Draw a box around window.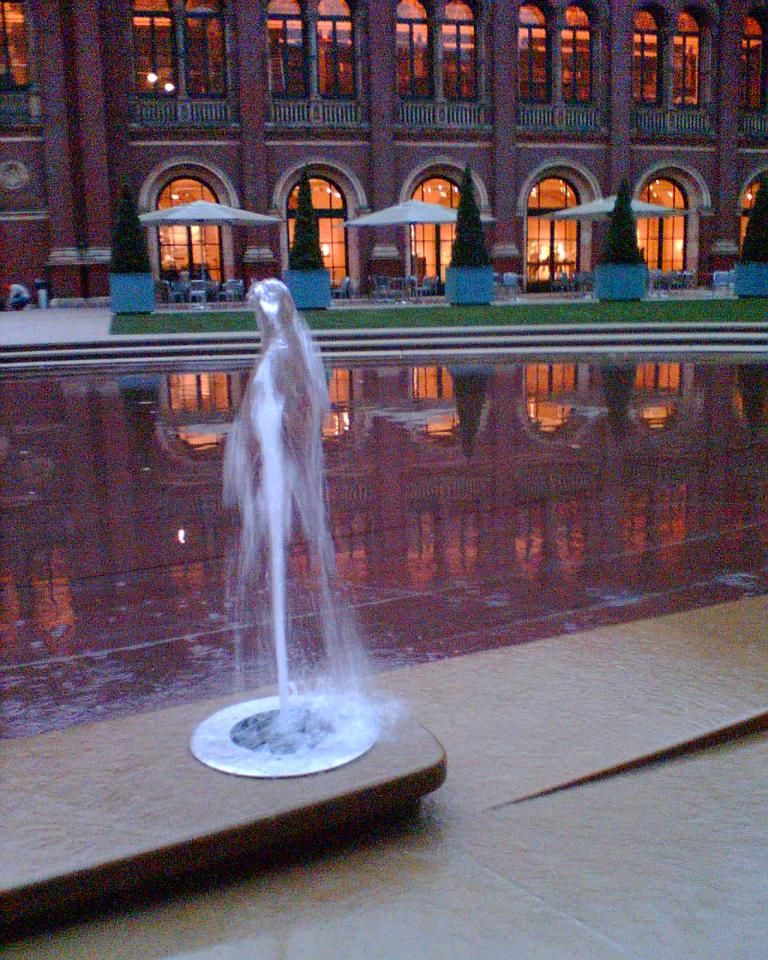
(left=407, top=181, right=478, bottom=280).
